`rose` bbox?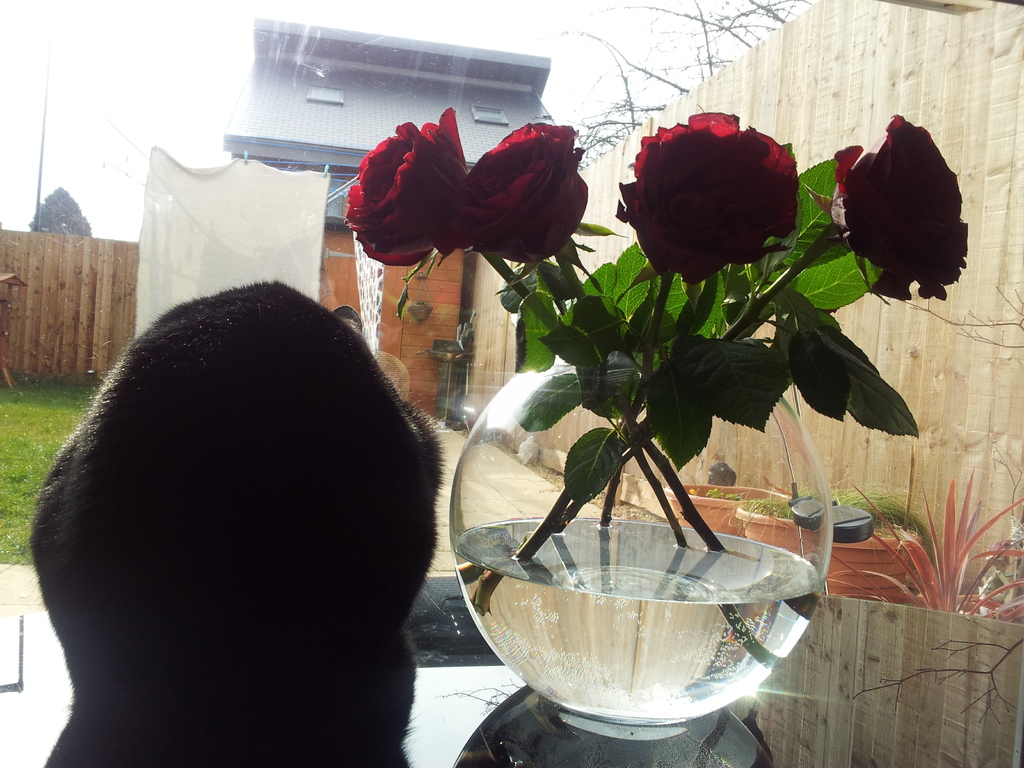
(340,104,470,268)
